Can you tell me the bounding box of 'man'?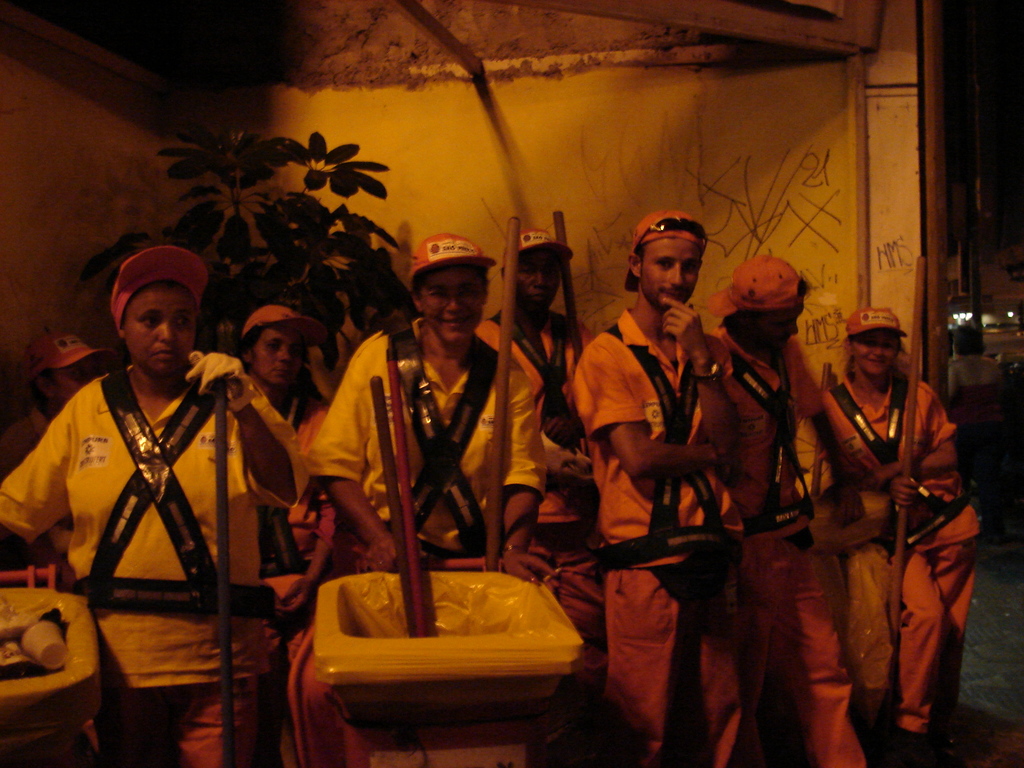
bbox=(0, 333, 110, 471).
